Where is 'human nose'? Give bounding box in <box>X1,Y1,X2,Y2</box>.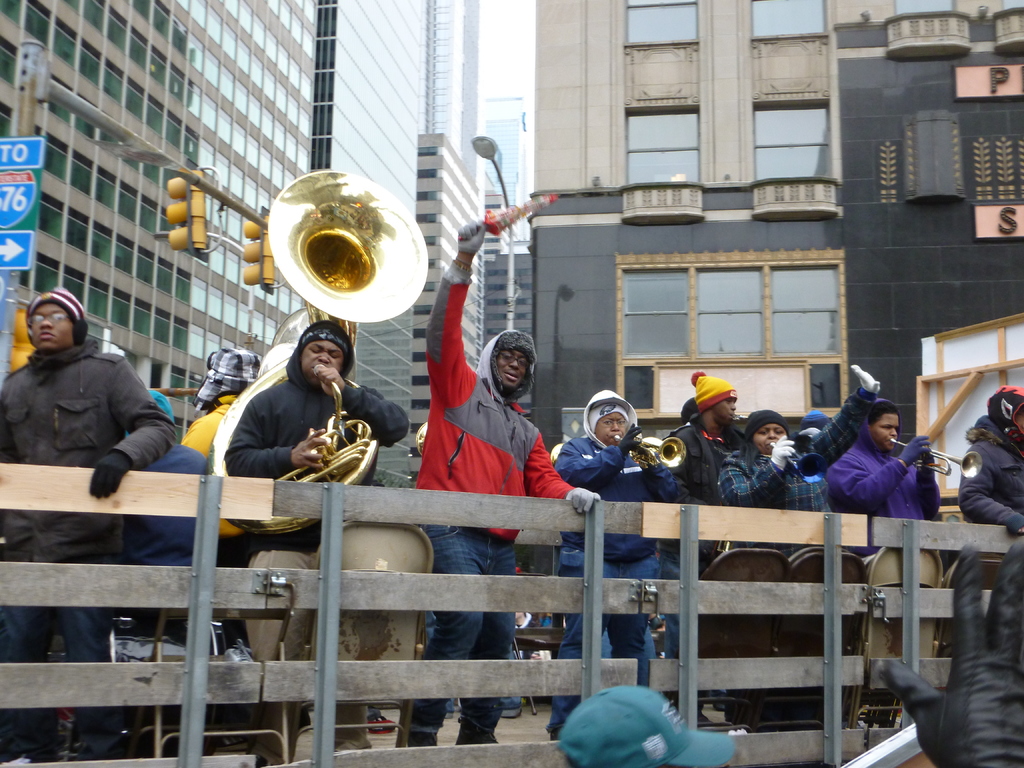
<box>887,428,899,436</box>.
